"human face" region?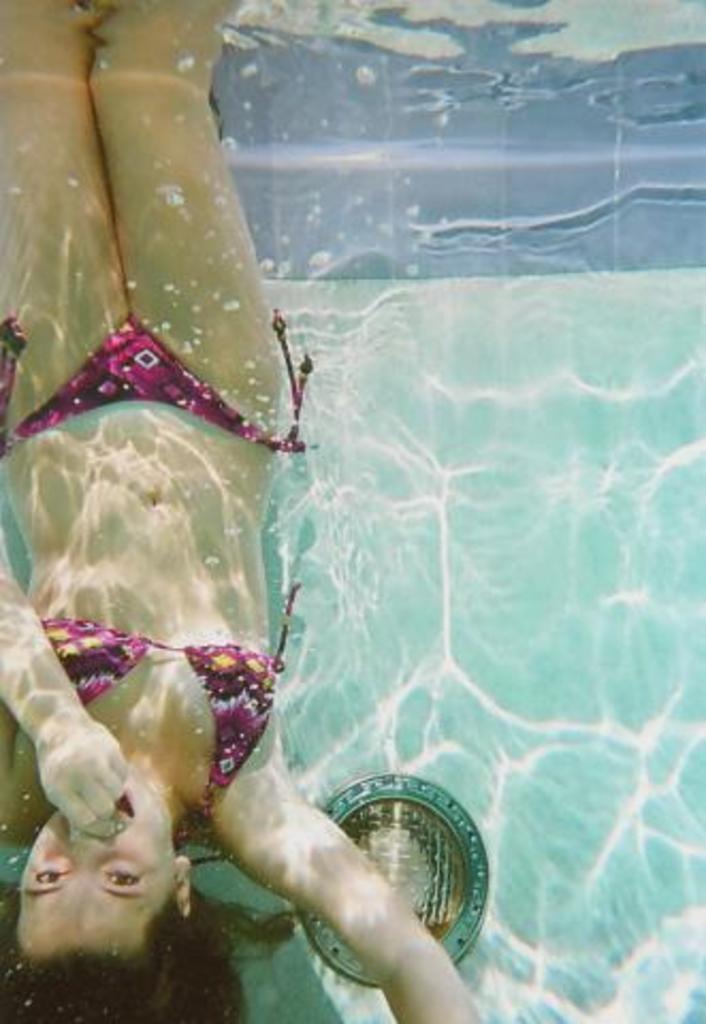
(left=17, top=768, right=171, bottom=954)
